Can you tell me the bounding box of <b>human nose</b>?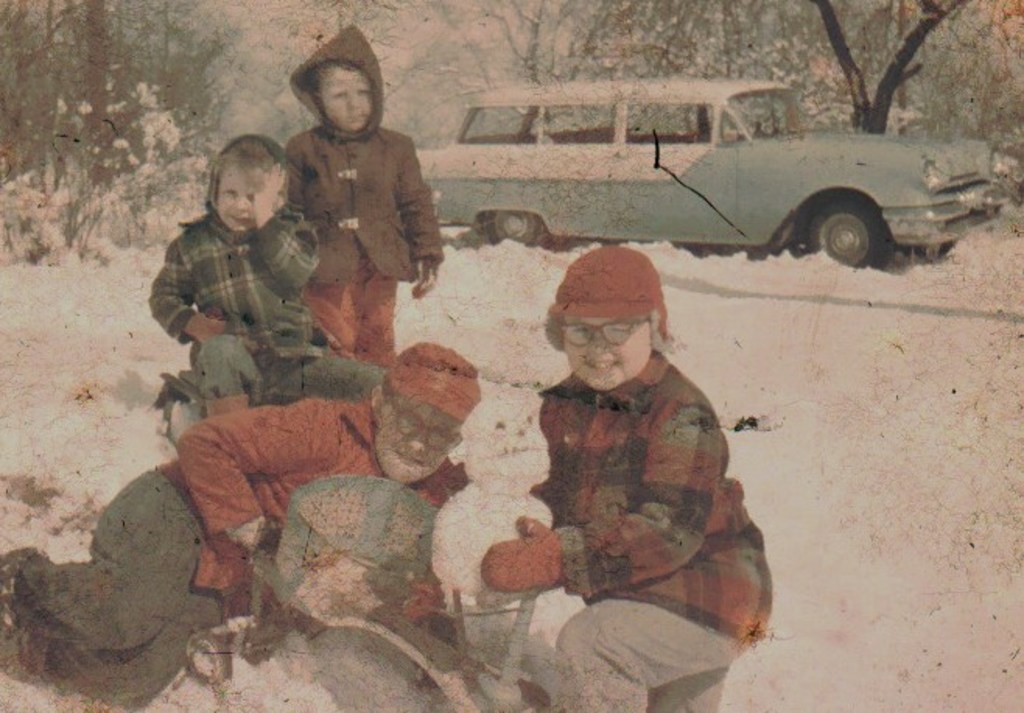
bbox=(233, 193, 254, 212).
